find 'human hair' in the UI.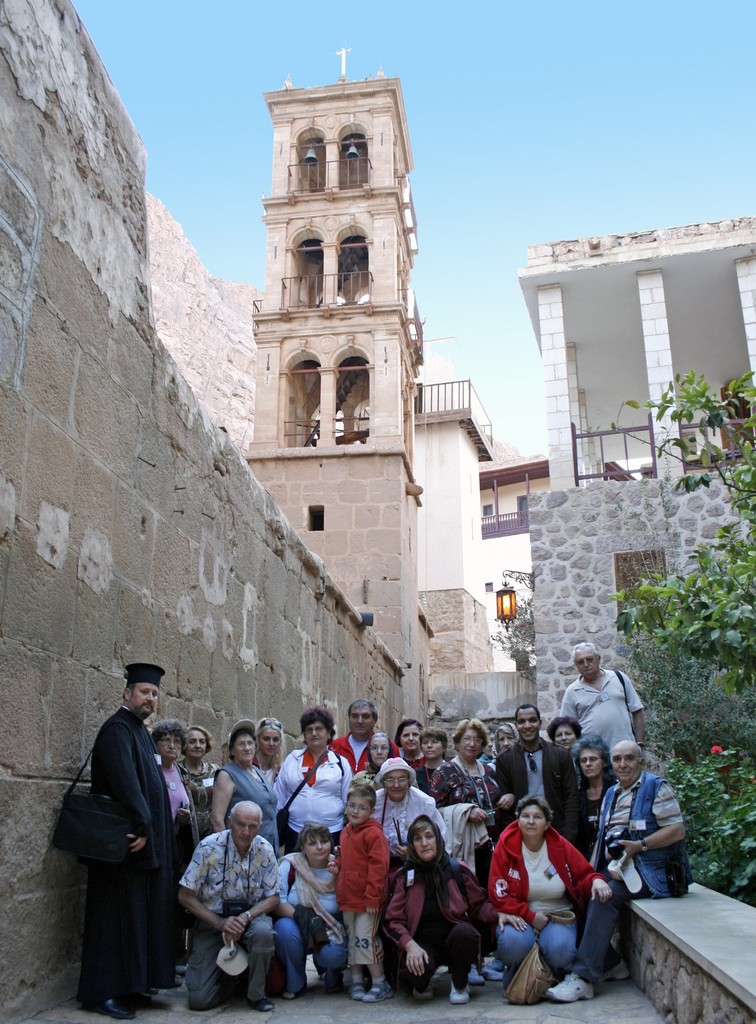
UI element at <region>451, 716, 486, 760</region>.
